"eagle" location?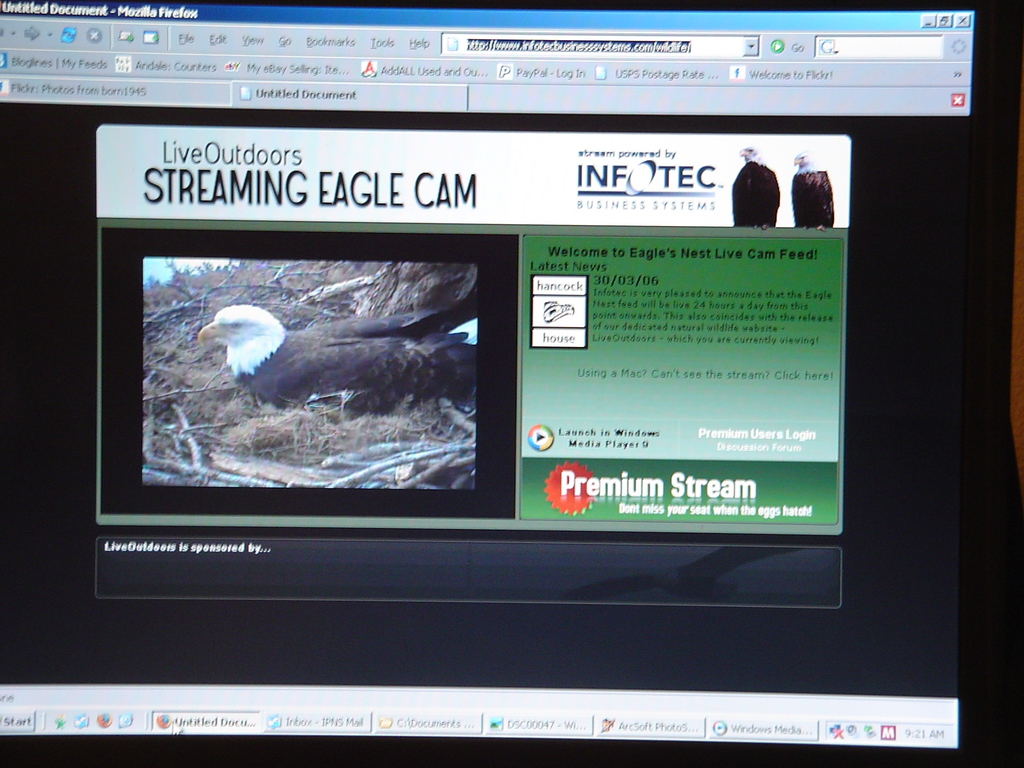
{"left": 186, "top": 297, "right": 477, "bottom": 420}
